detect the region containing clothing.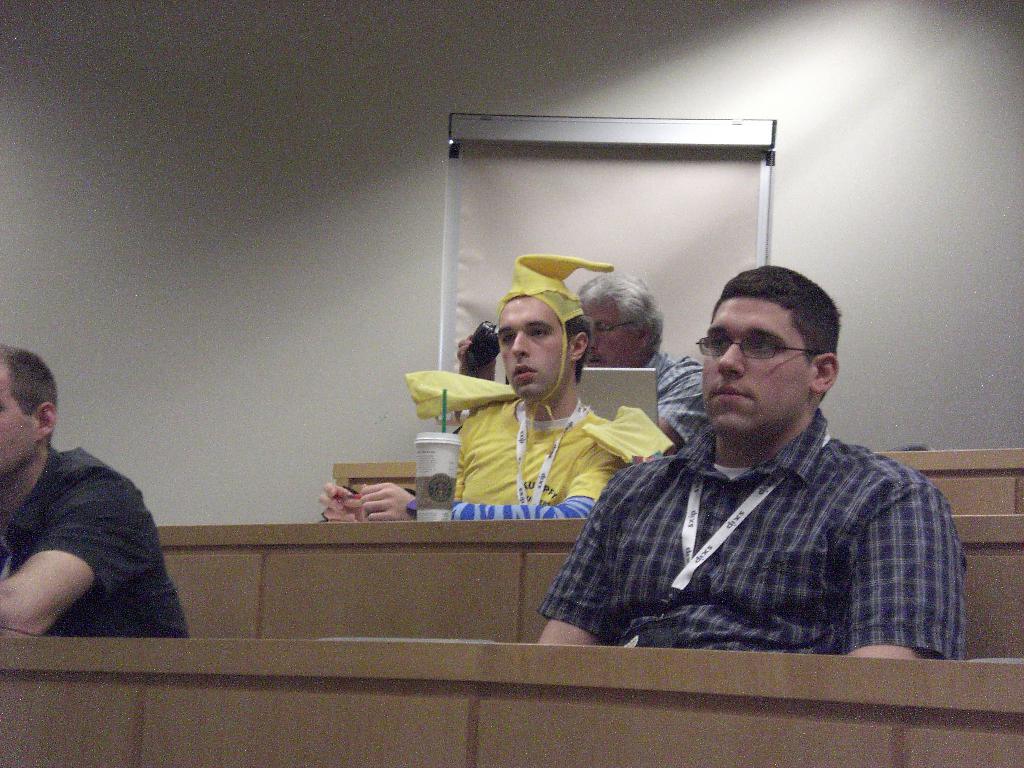
(left=639, top=348, right=719, bottom=445).
